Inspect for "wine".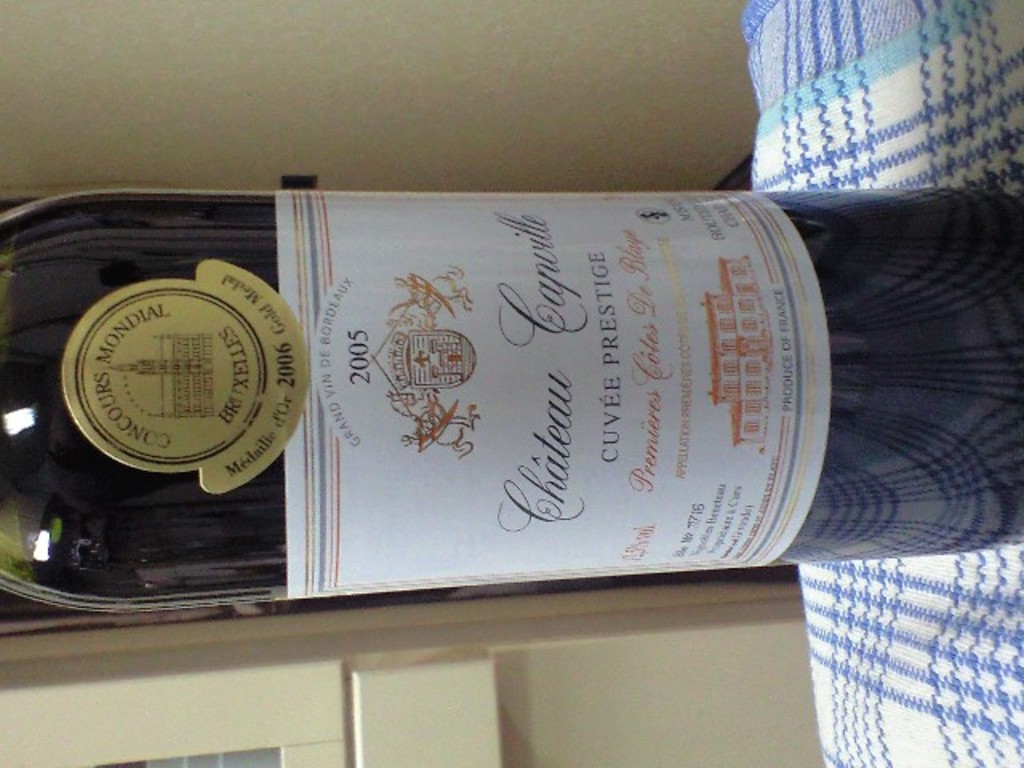
Inspection: locate(0, 189, 1022, 614).
